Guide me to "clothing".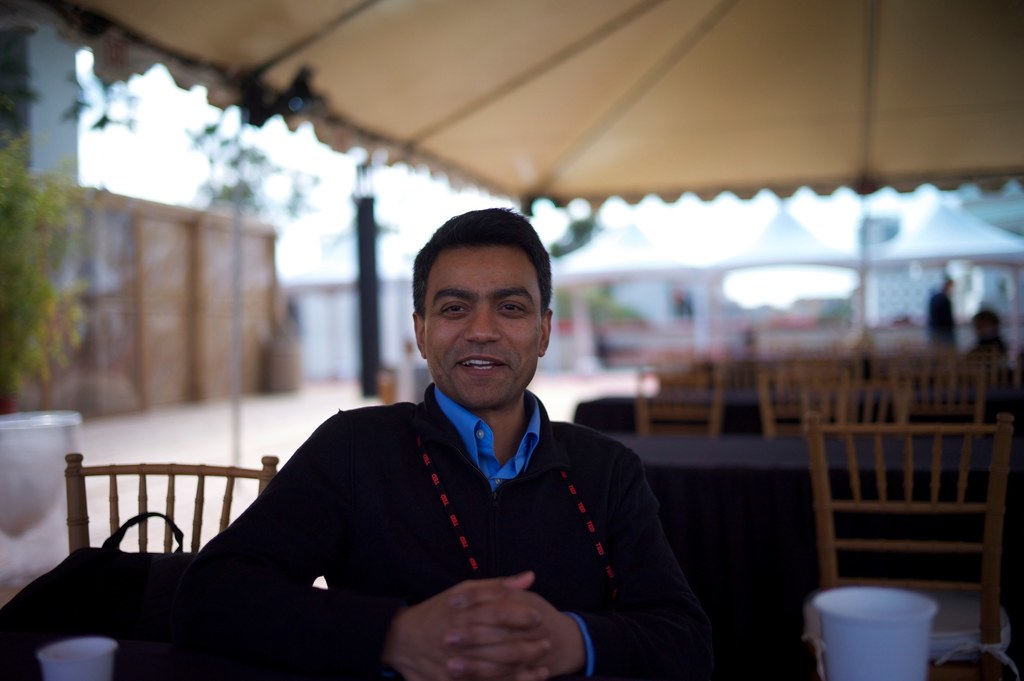
Guidance: rect(187, 337, 686, 664).
